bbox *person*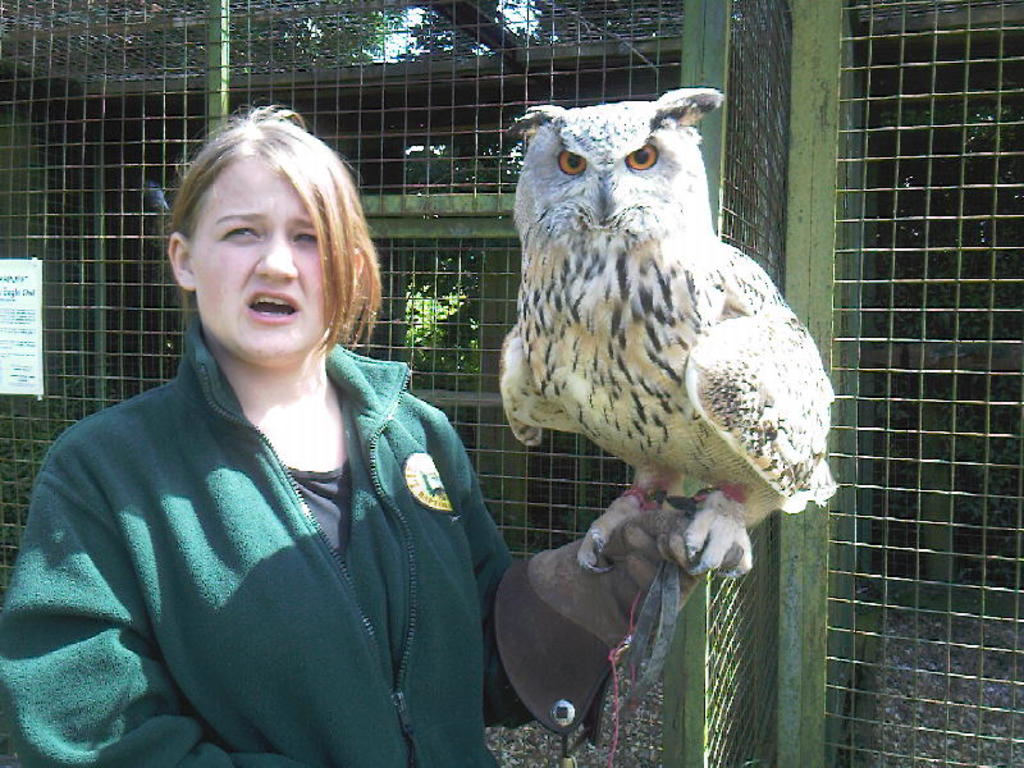
<region>0, 100, 753, 767</region>
